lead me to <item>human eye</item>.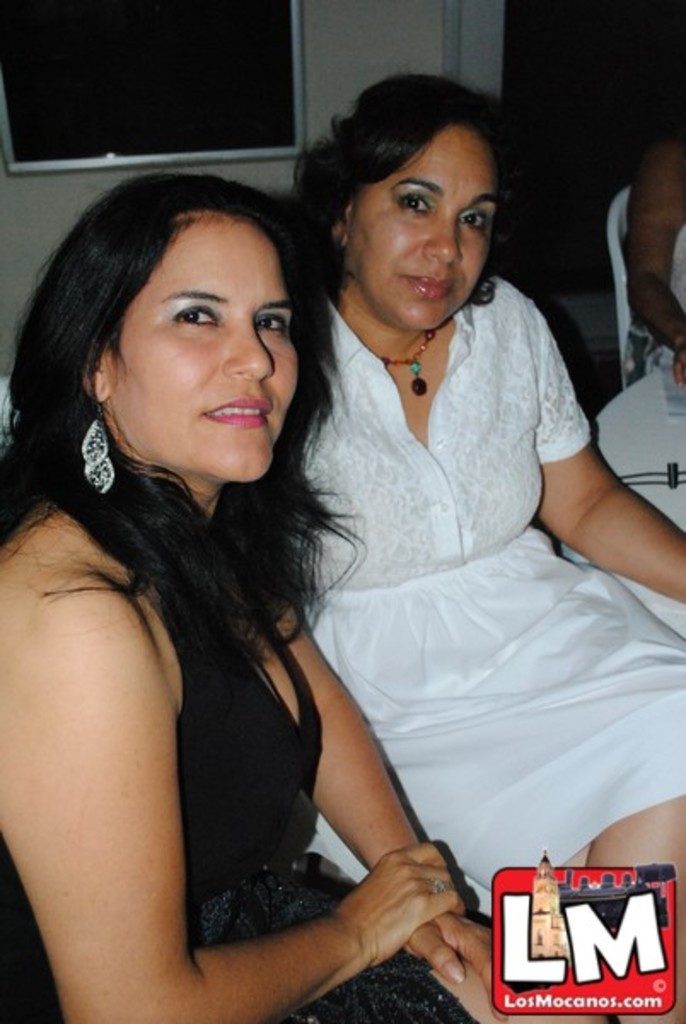
Lead to 459/207/491/236.
